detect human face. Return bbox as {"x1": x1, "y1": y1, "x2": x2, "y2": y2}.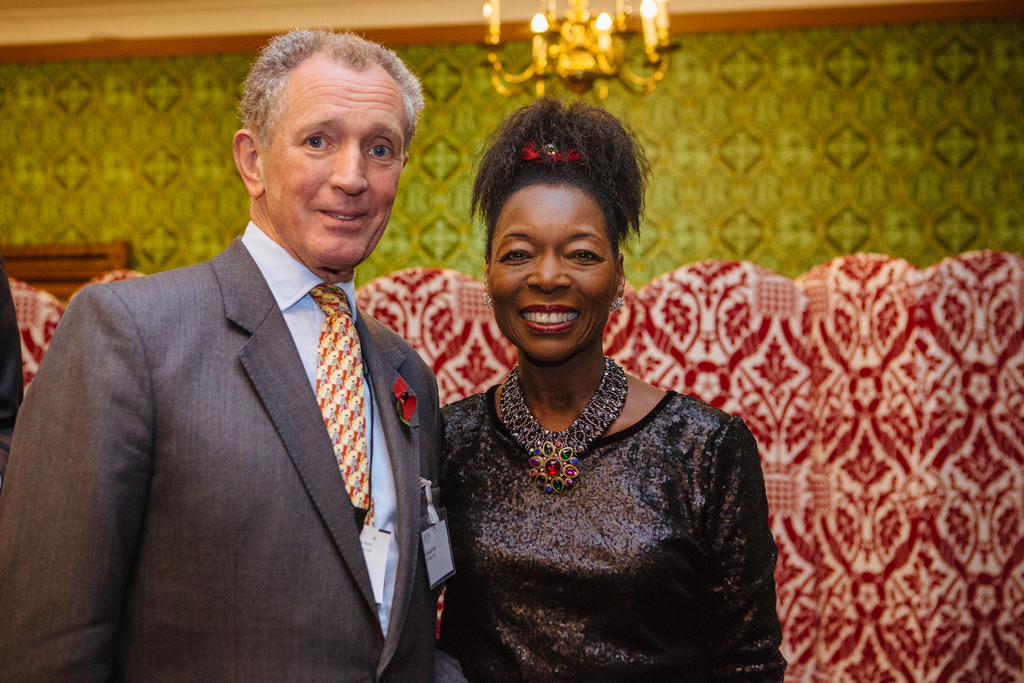
{"x1": 268, "y1": 79, "x2": 411, "y2": 260}.
